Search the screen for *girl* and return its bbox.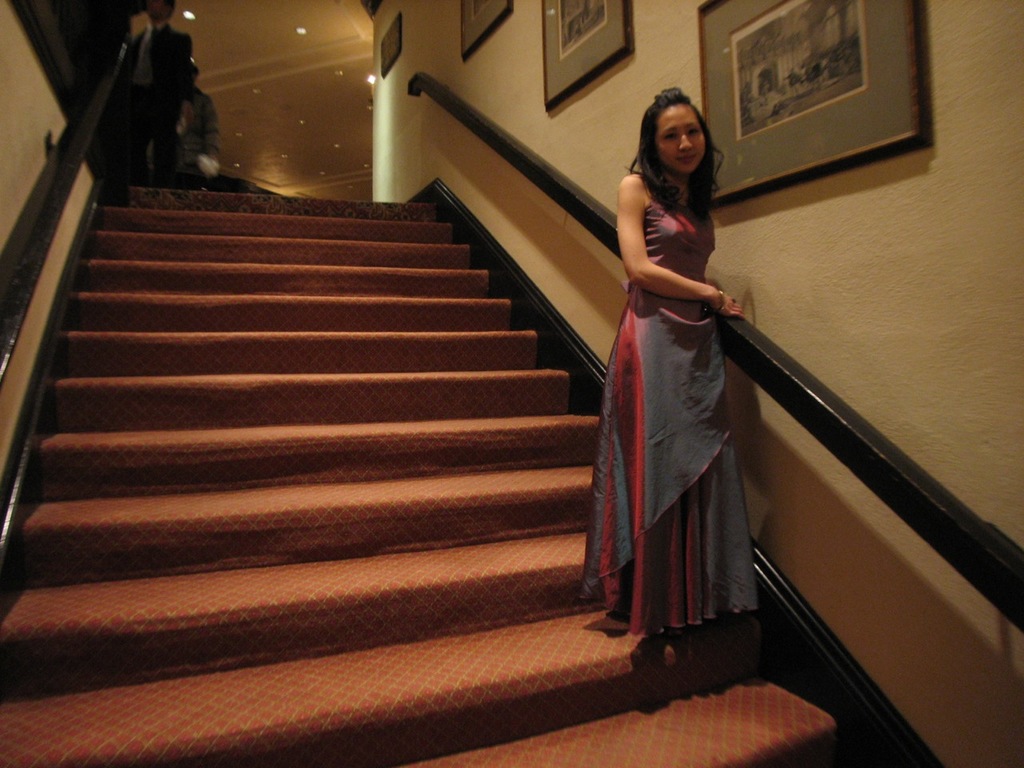
Found: [576,86,758,630].
